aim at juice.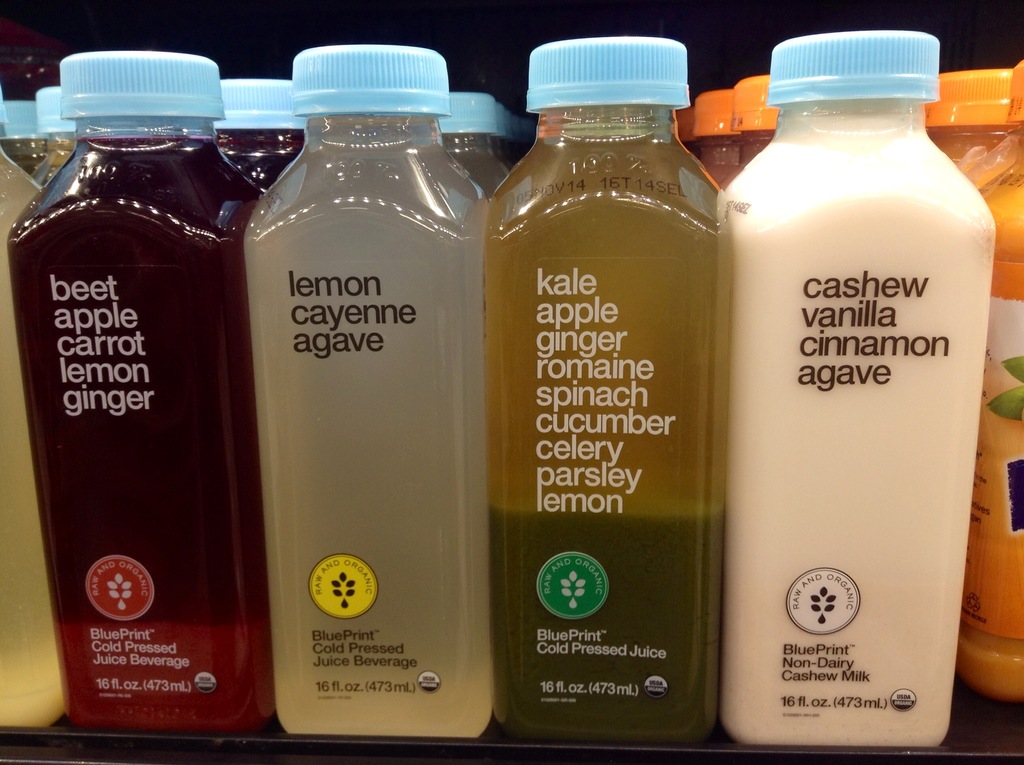
Aimed at rect(722, 116, 993, 746).
